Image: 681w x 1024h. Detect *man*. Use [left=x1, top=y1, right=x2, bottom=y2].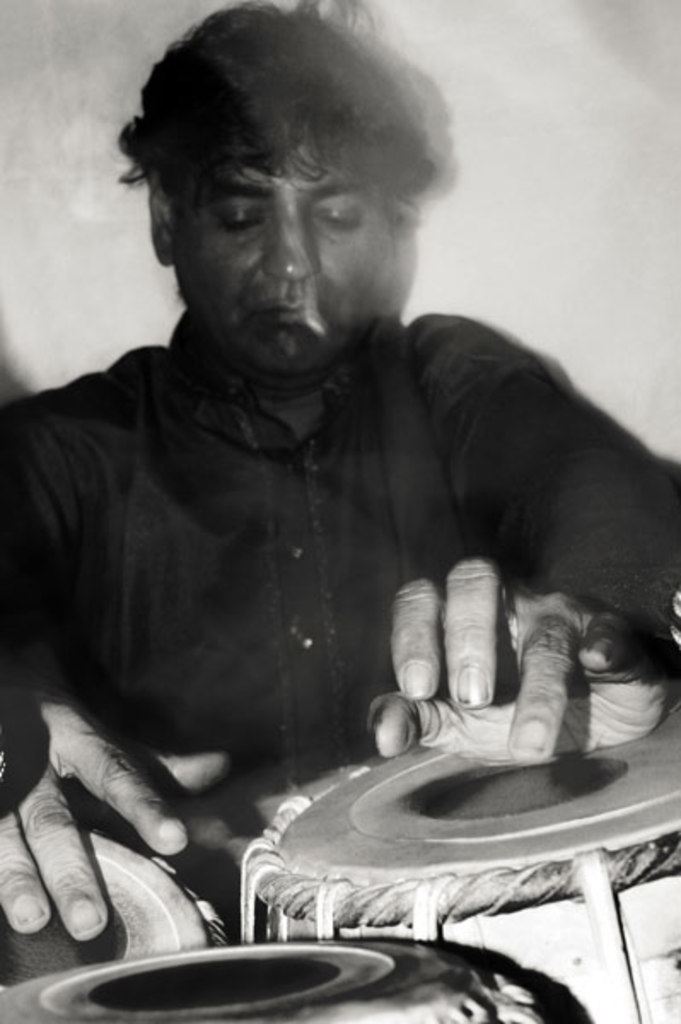
[left=3, top=32, right=664, bottom=922].
